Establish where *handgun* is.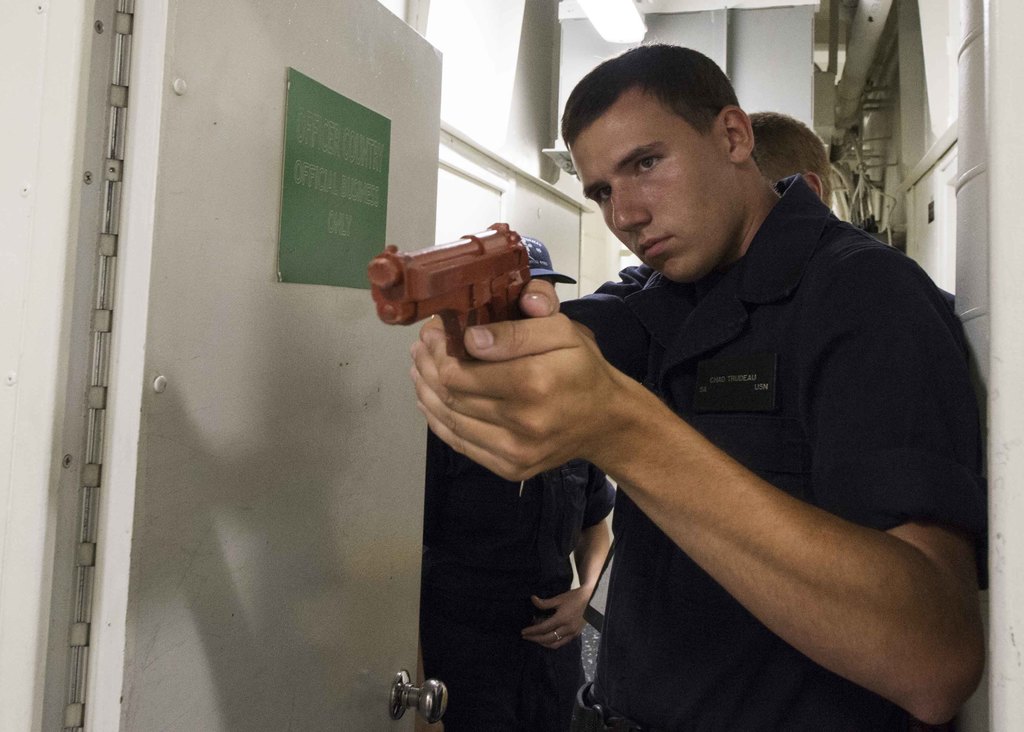
Established at <bbox>368, 221, 534, 362</bbox>.
